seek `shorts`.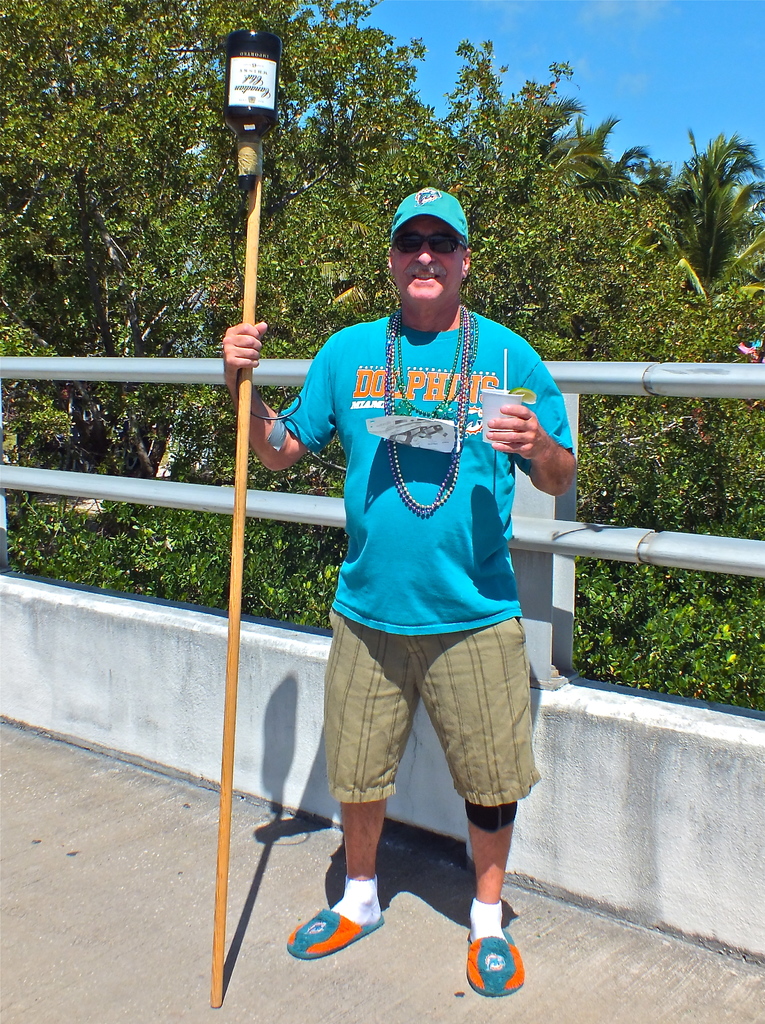
x1=320, y1=634, x2=533, y2=808.
